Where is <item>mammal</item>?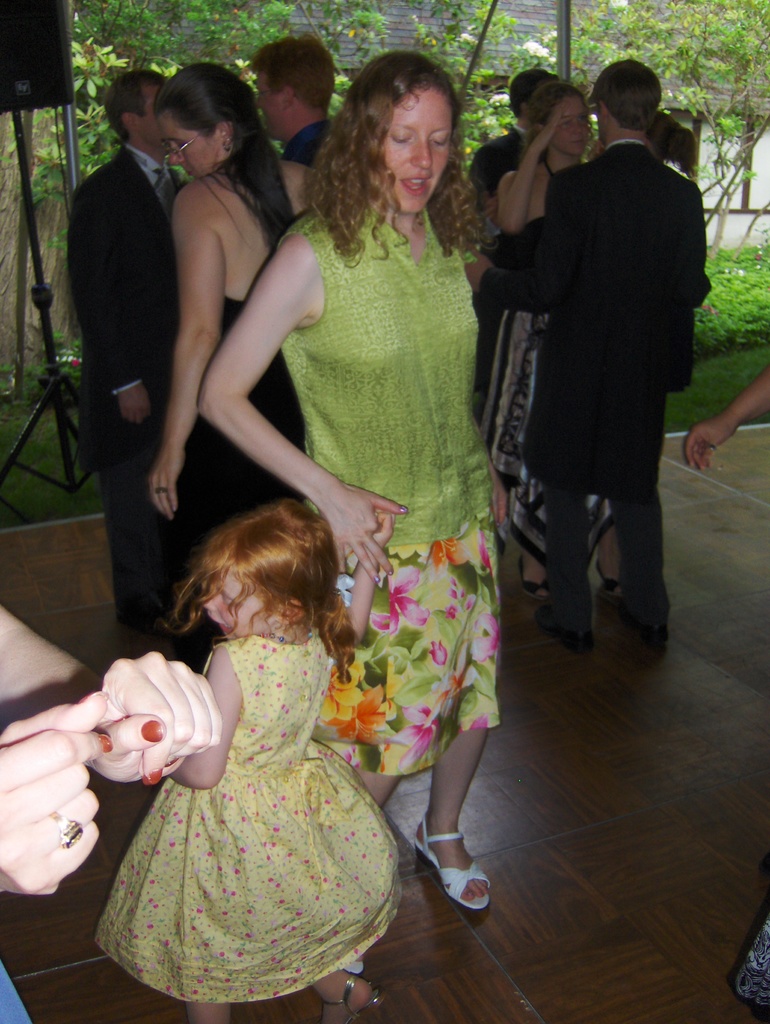
left=143, top=65, right=322, bottom=547.
